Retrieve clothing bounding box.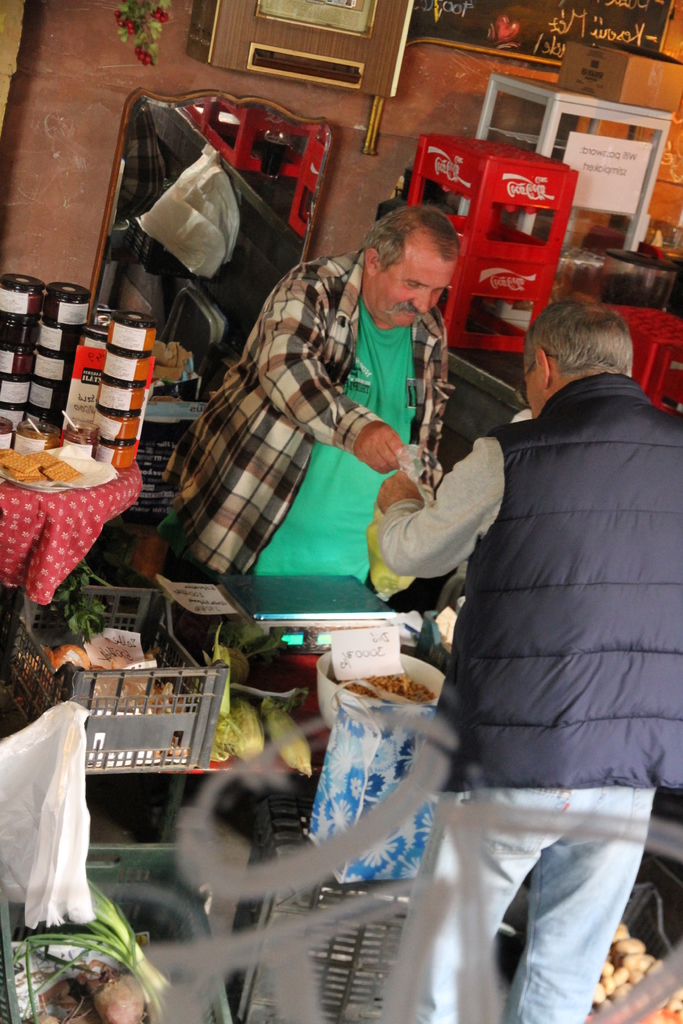
Bounding box: (x1=390, y1=379, x2=682, y2=1021).
